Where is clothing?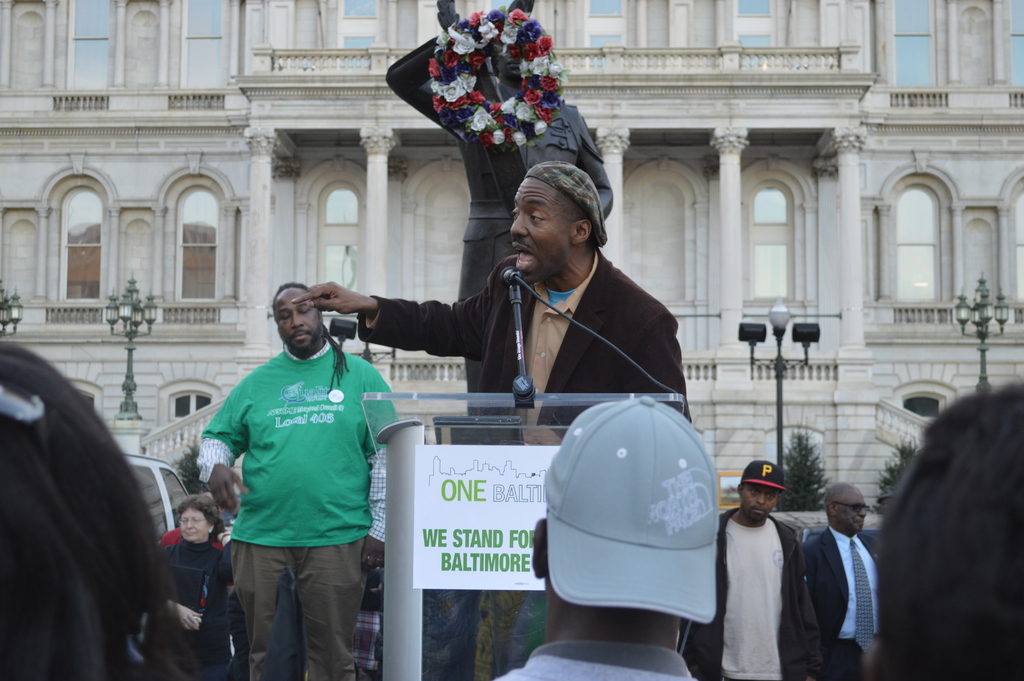
pyautogui.locateOnScreen(156, 526, 238, 612).
